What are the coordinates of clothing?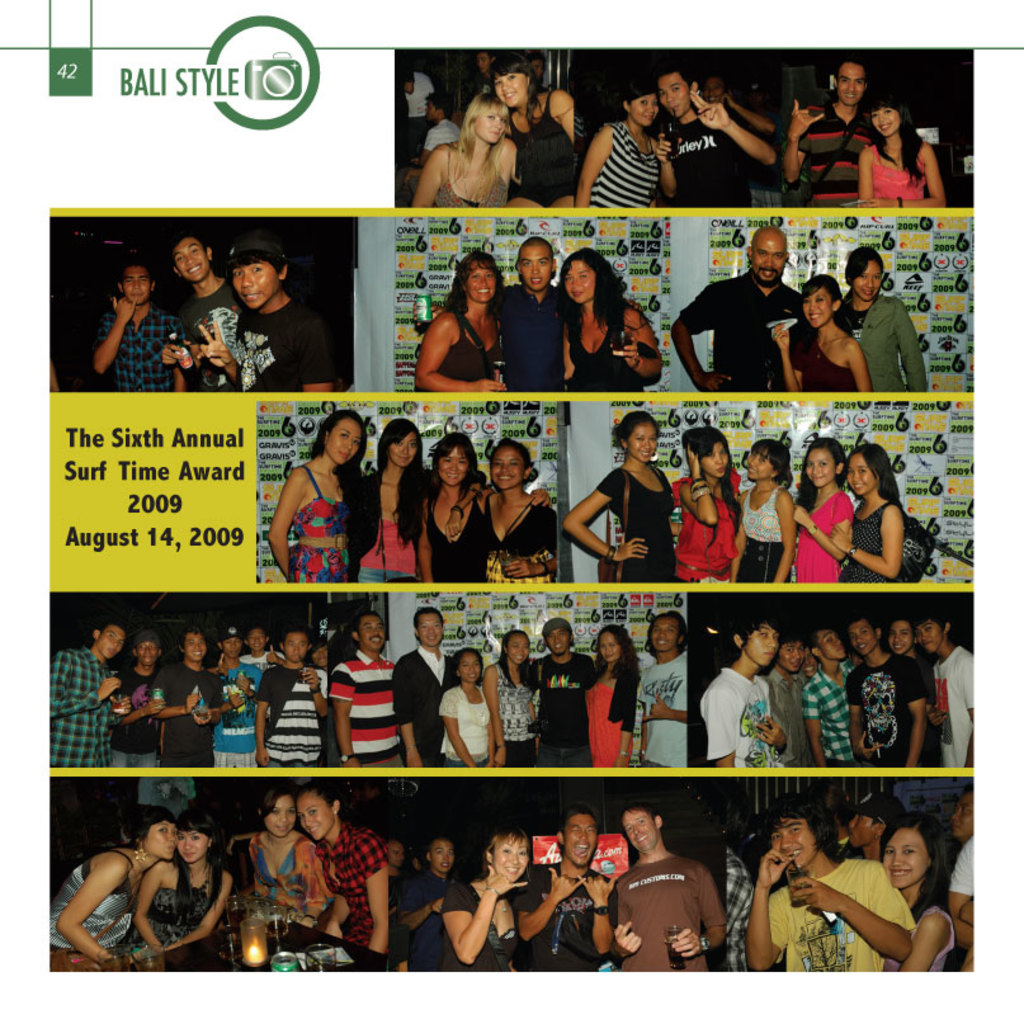
585, 121, 661, 206.
